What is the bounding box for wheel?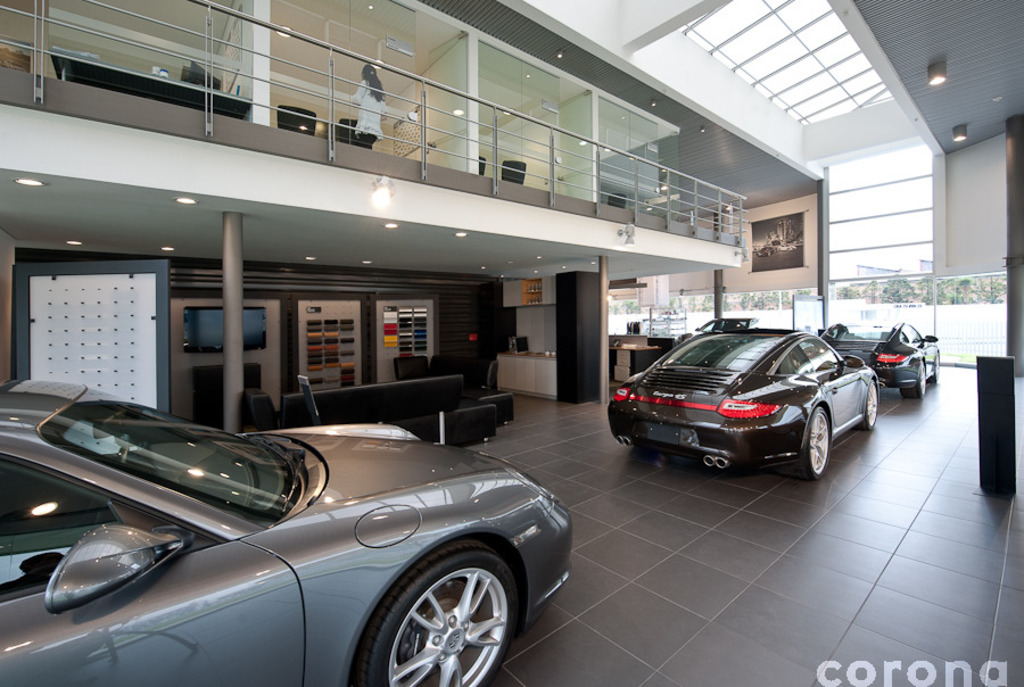
box(349, 554, 522, 682).
